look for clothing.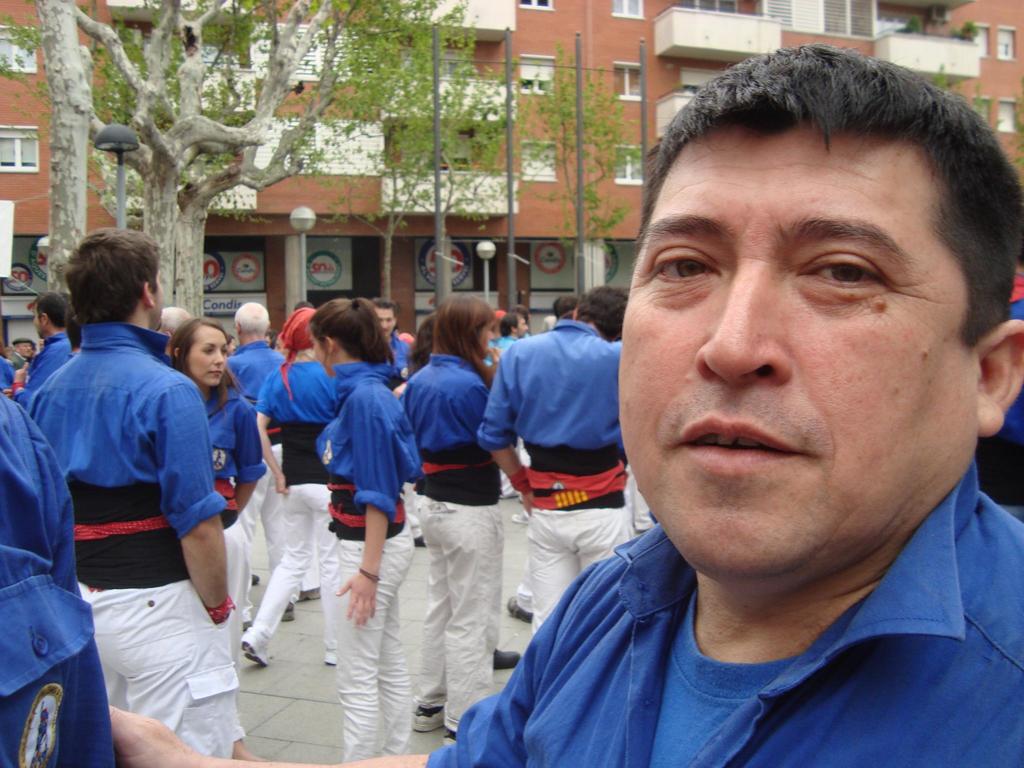
Found: 221:333:296:621.
